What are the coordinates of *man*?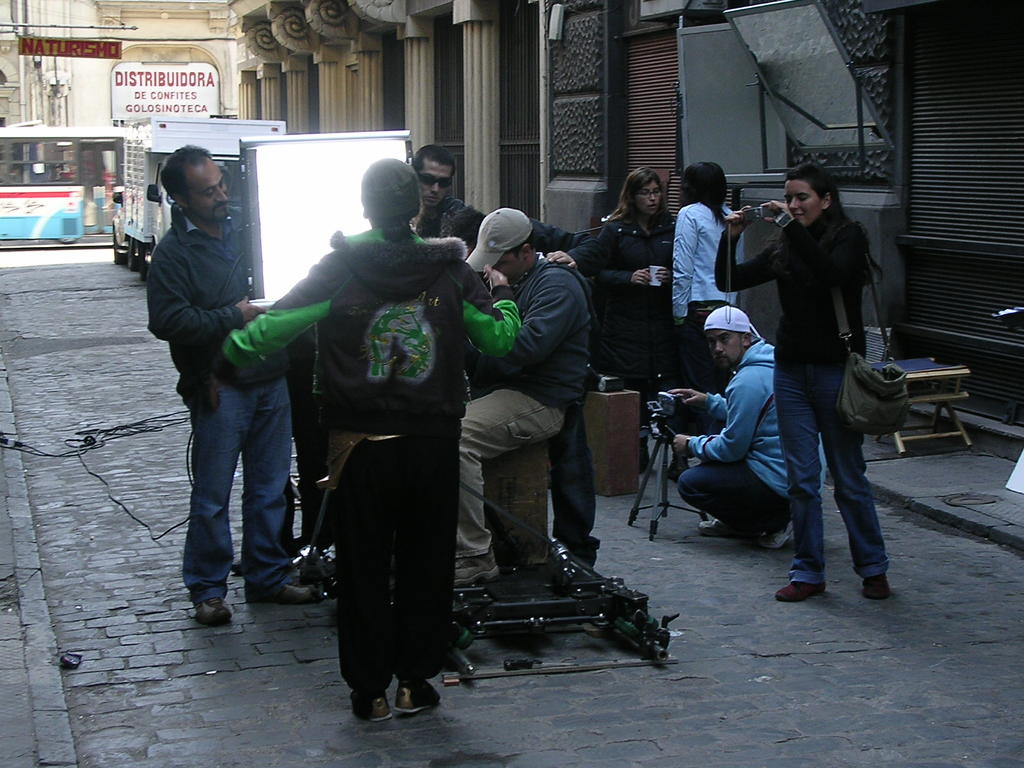
left=668, top=304, right=825, bottom=547.
